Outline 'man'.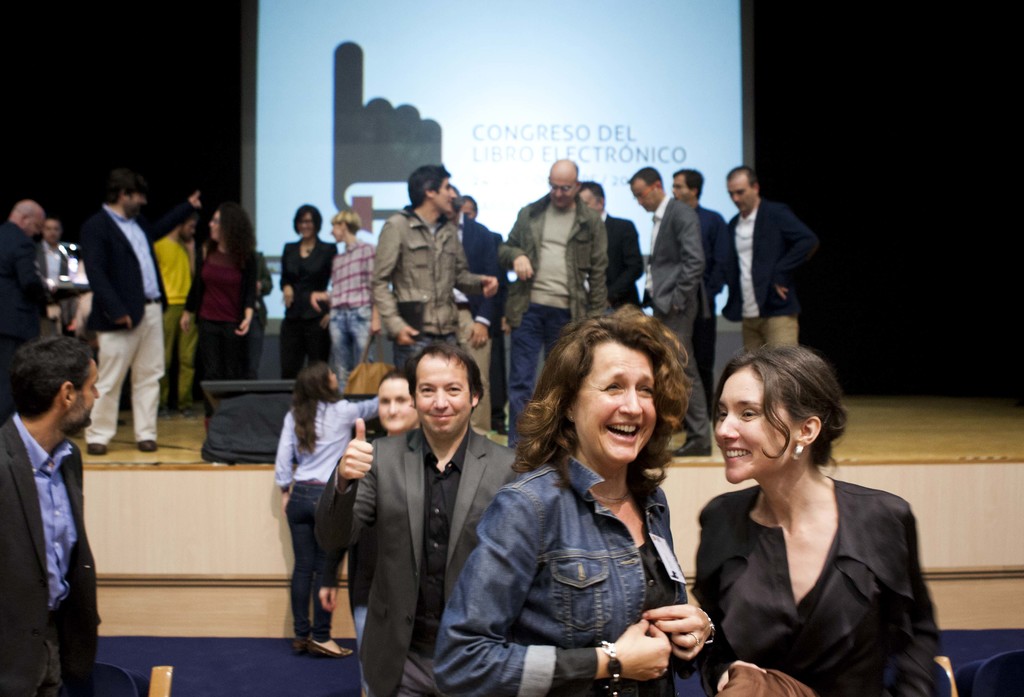
Outline: 0,197,65,341.
